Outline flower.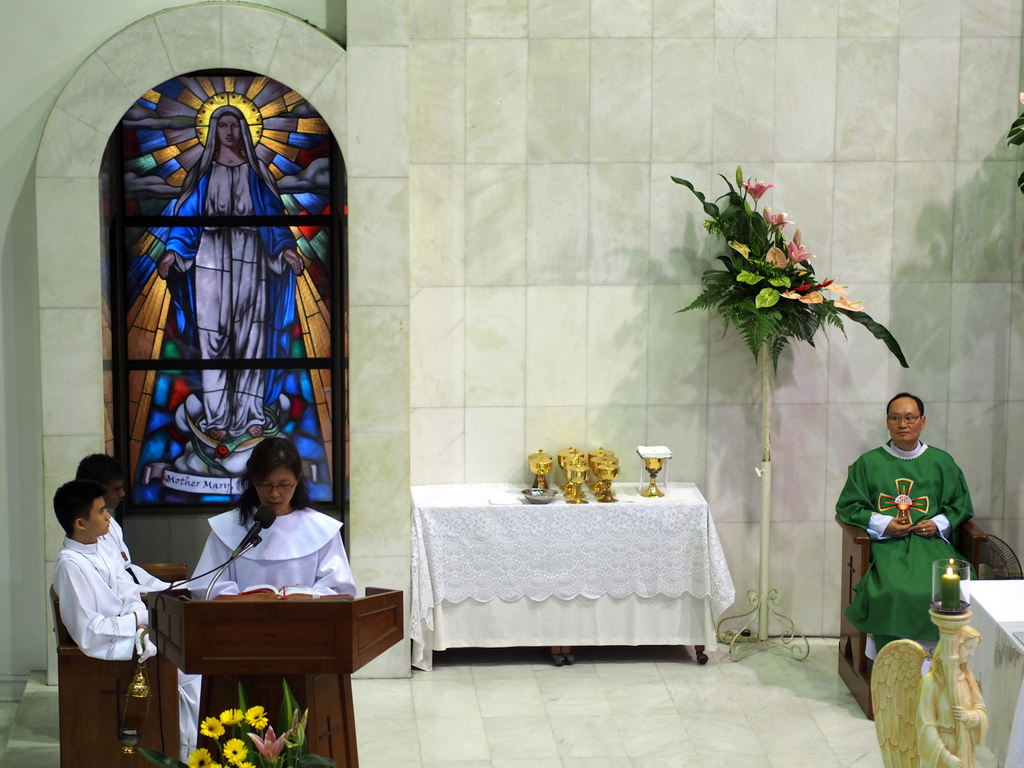
Outline: Rect(198, 717, 223, 742).
